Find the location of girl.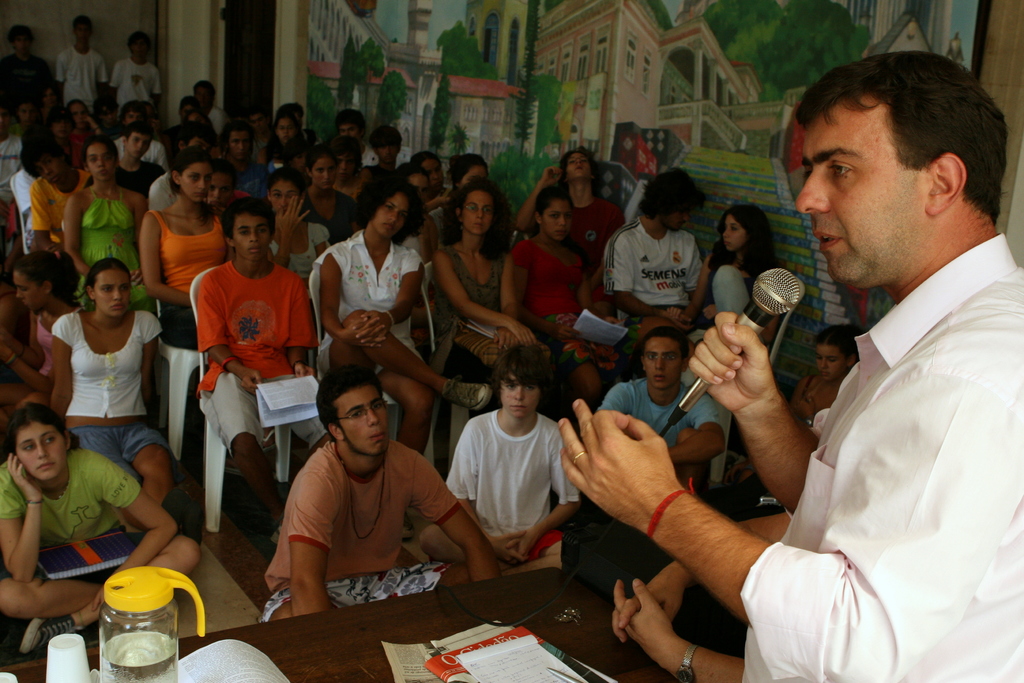
Location: bbox=(430, 151, 492, 243).
